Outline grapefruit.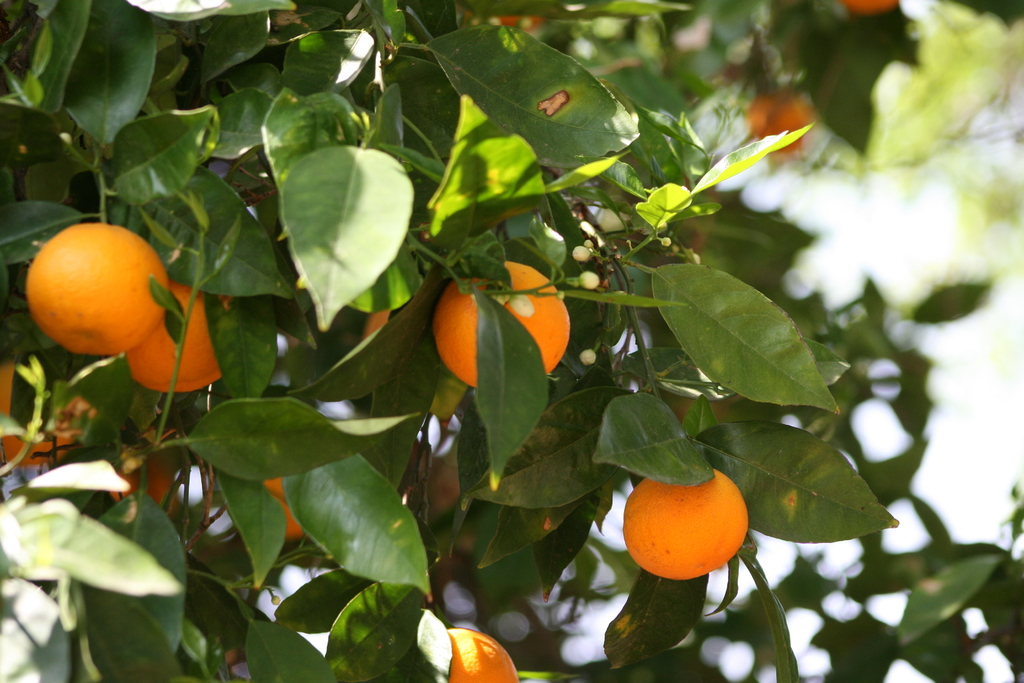
Outline: x1=621 y1=461 x2=749 y2=579.
